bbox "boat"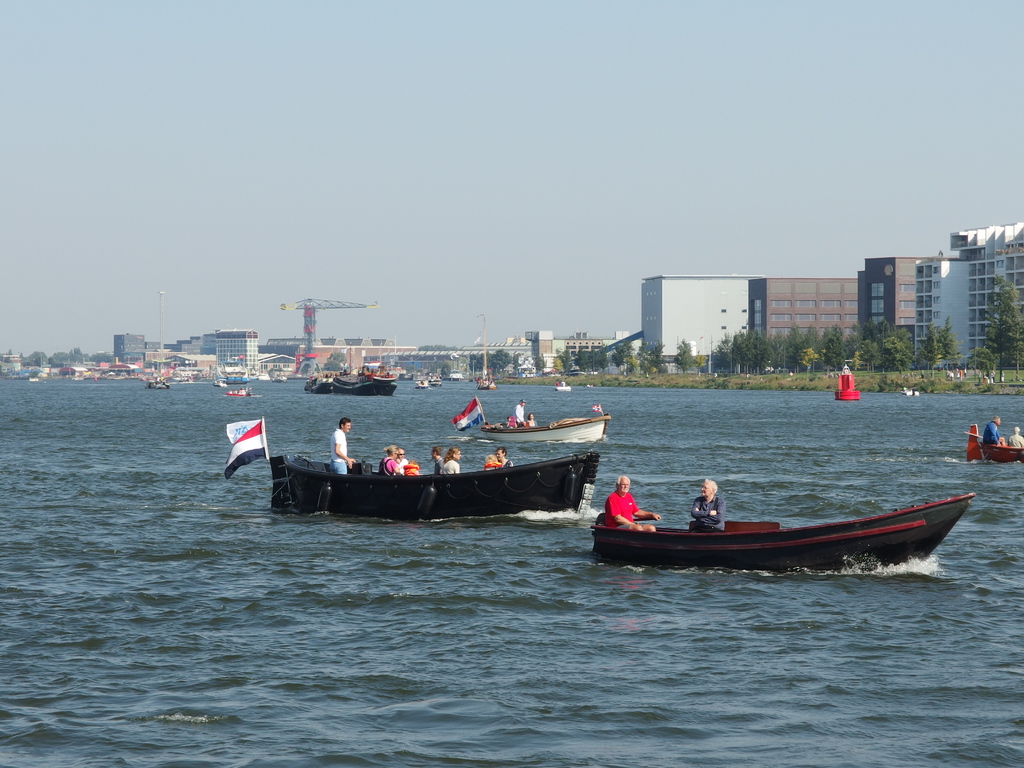
[left=180, top=374, right=196, bottom=383]
